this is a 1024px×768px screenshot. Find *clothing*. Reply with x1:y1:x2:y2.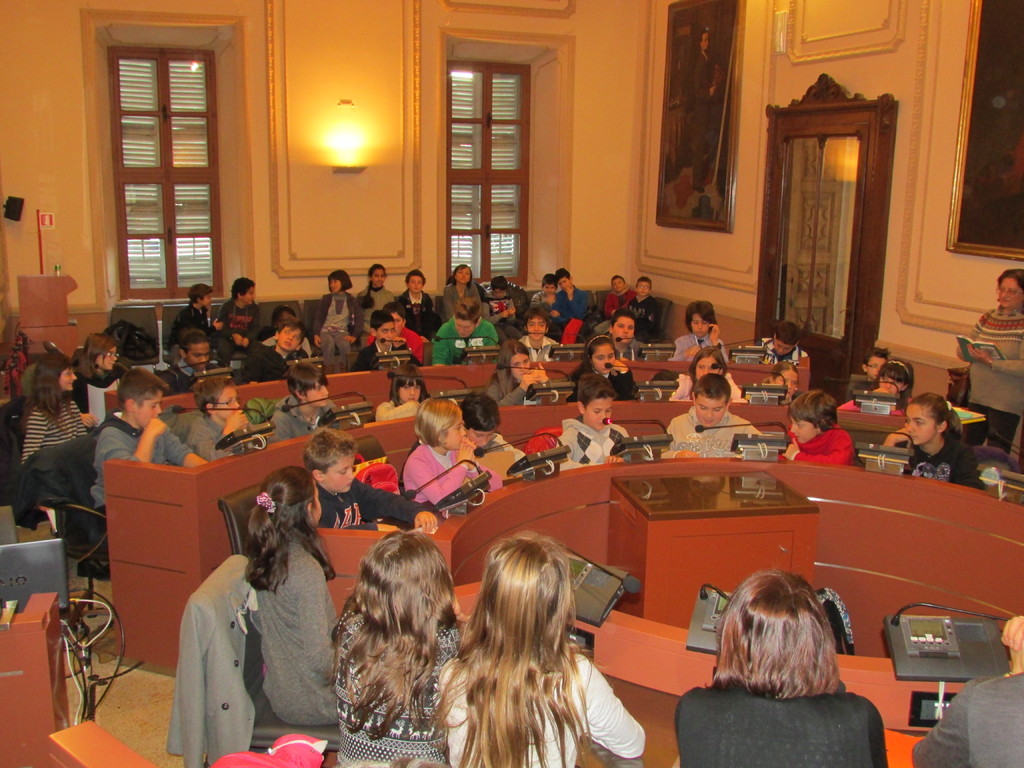
404:438:501:511.
